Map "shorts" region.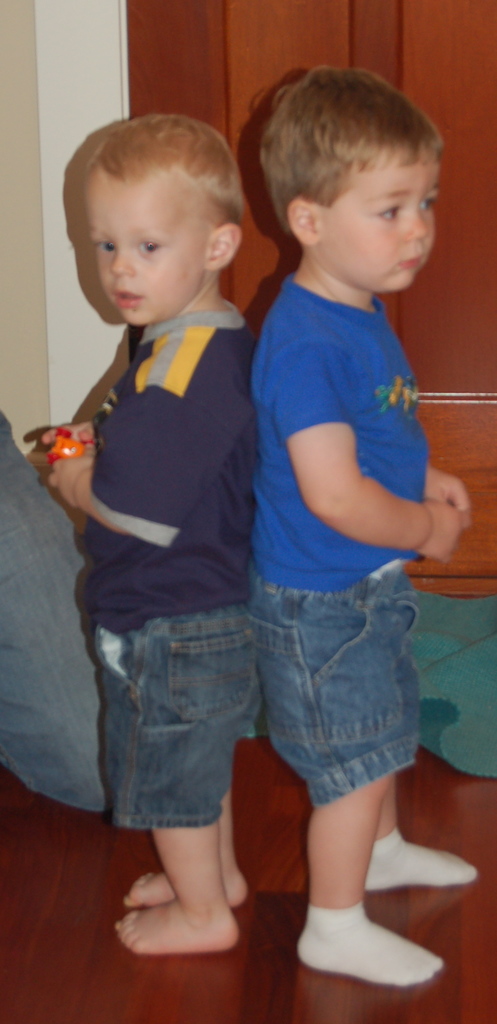
Mapped to (0, 565, 420, 762).
